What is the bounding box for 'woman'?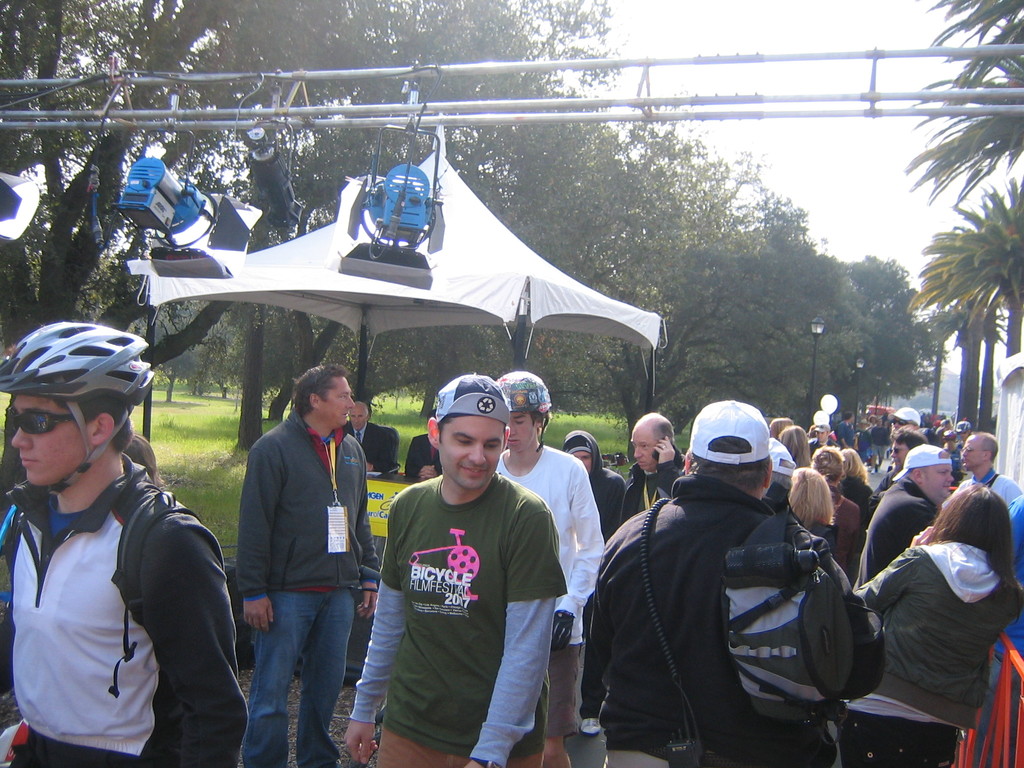
[left=764, top=419, right=794, bottom=439].
